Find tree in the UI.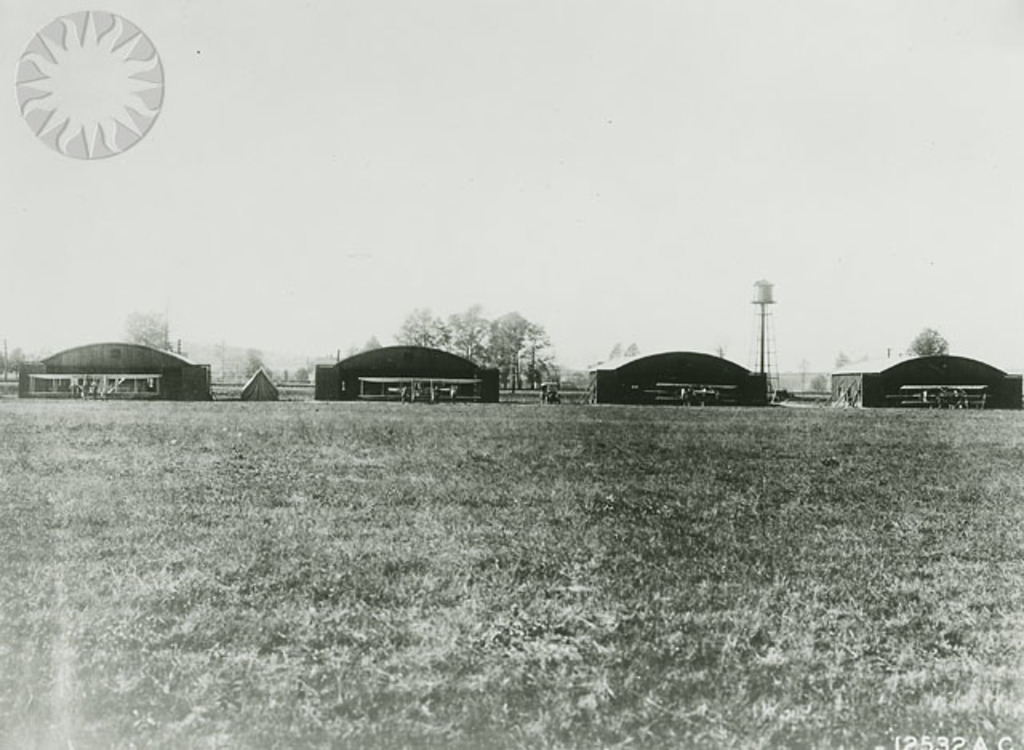
UI element at x1=440 y1=304 x2=557 y2=390.
